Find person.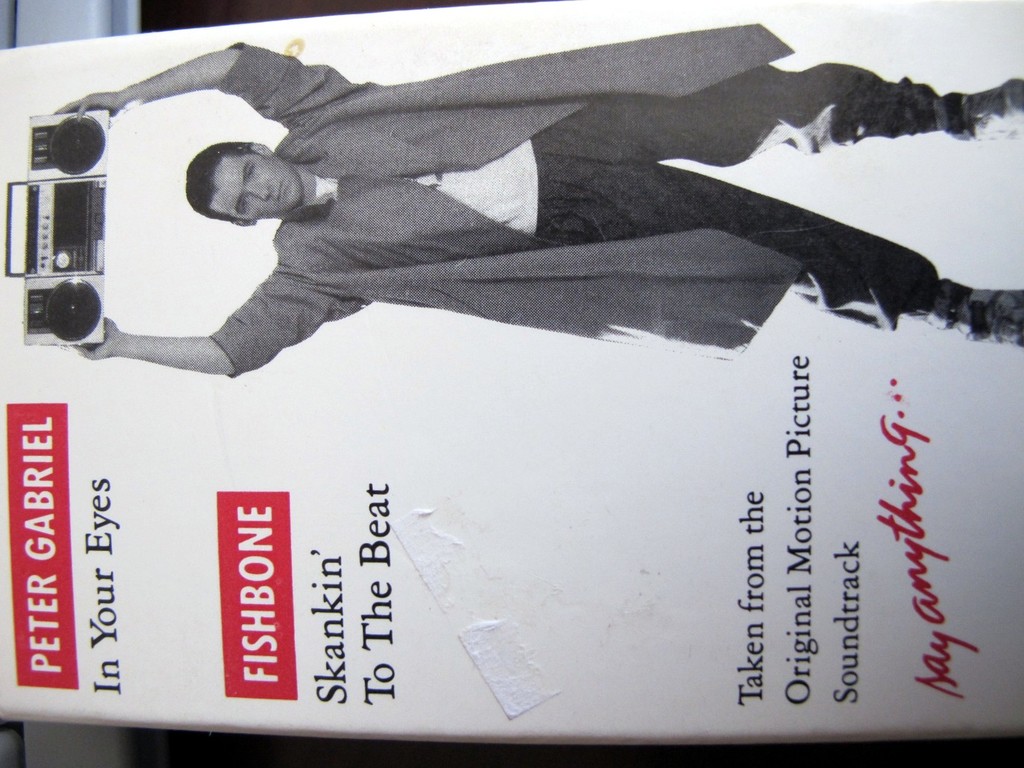
left=61, top=10, right=965, bottom=471.
